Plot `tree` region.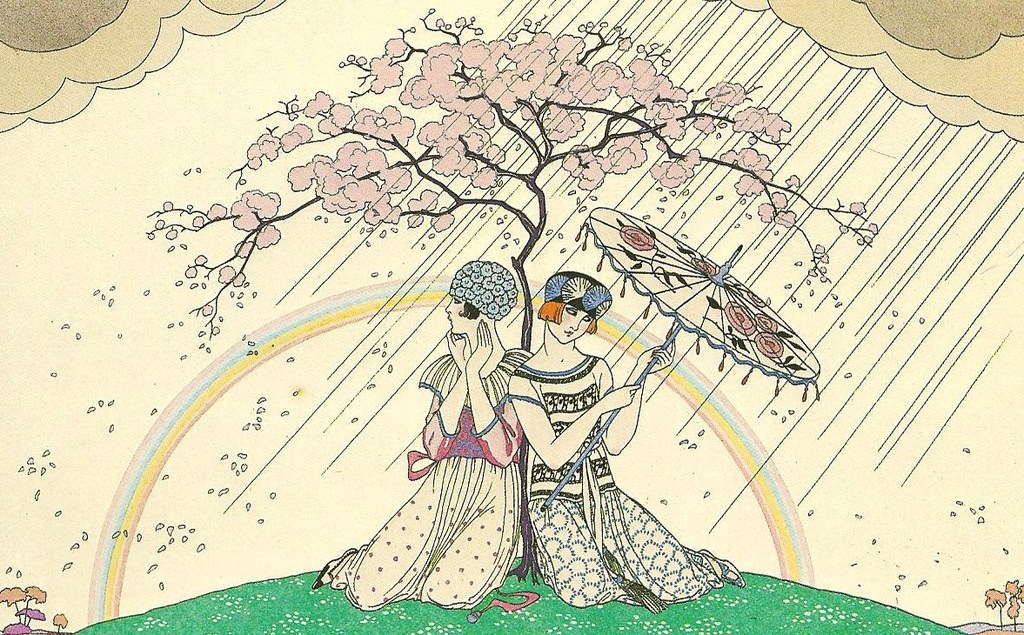
Plotted at detection(142, 11, 874, 580).
